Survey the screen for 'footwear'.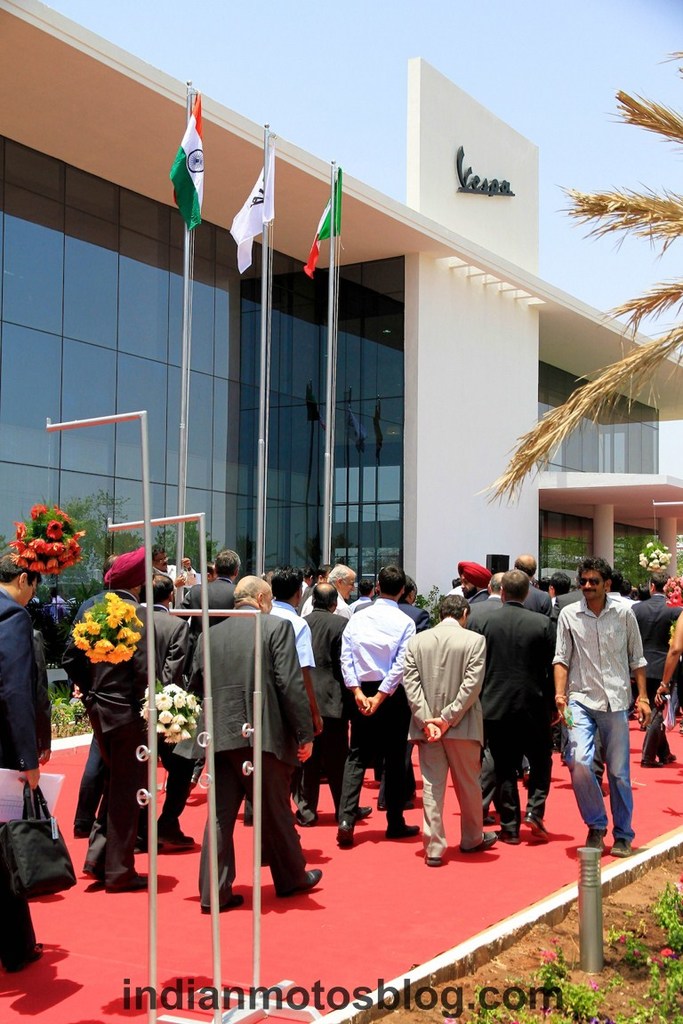
Survey found: left=79, top=863, right=104, bottom=879.
